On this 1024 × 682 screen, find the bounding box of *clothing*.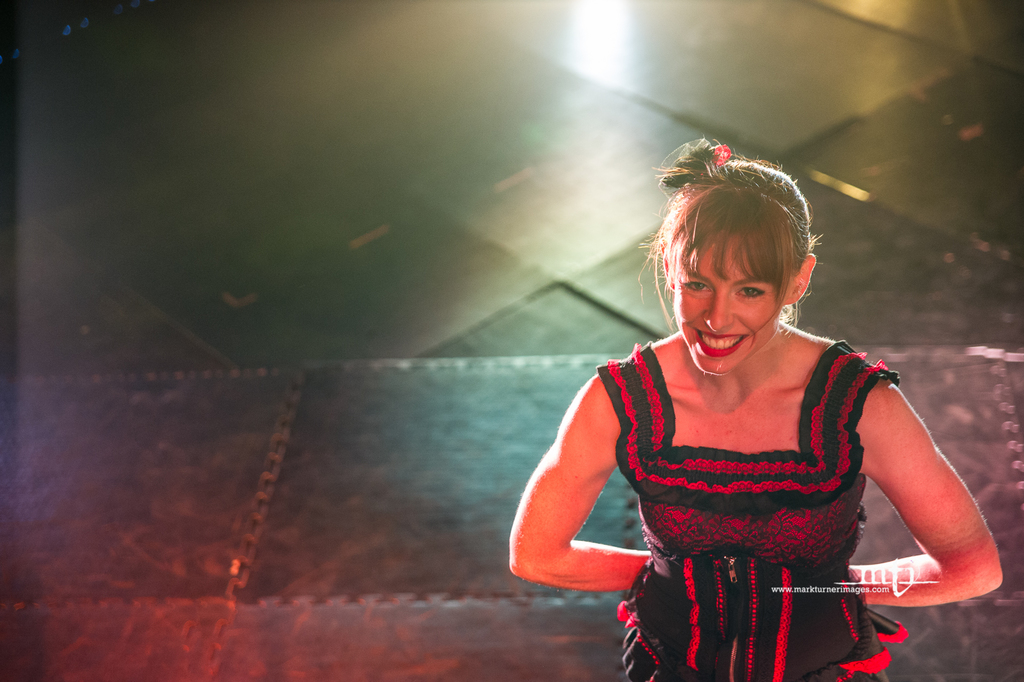
Bounding box: BBox(618, 343, 908, 681).
